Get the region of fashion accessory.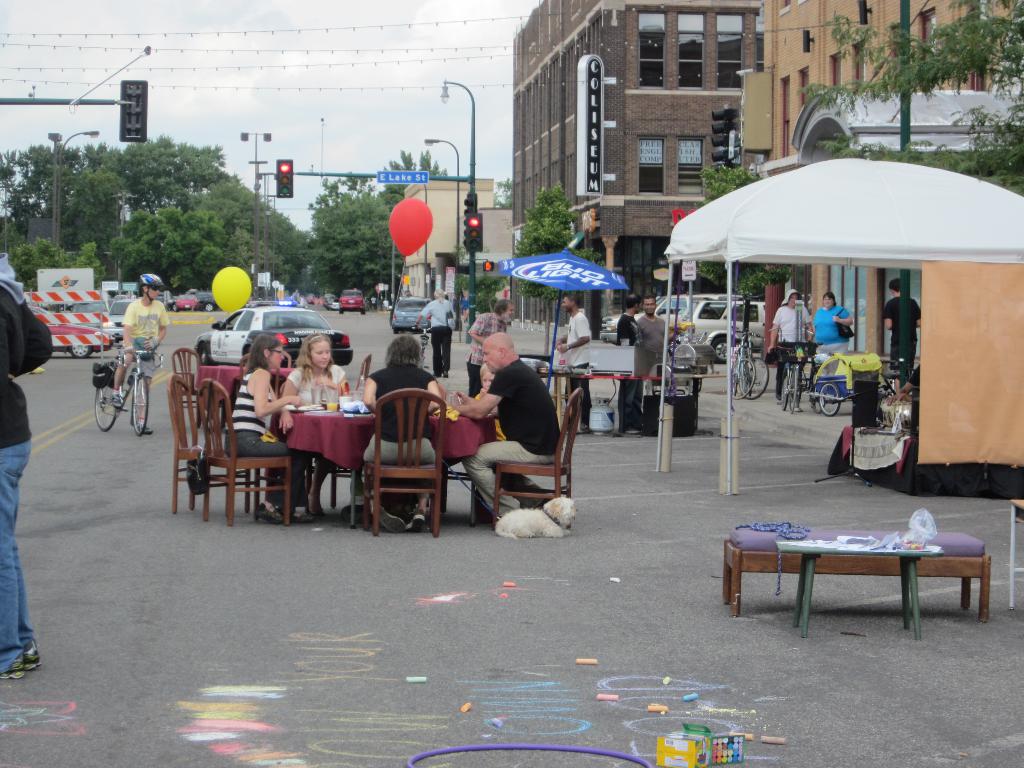
307:333:327:349.
